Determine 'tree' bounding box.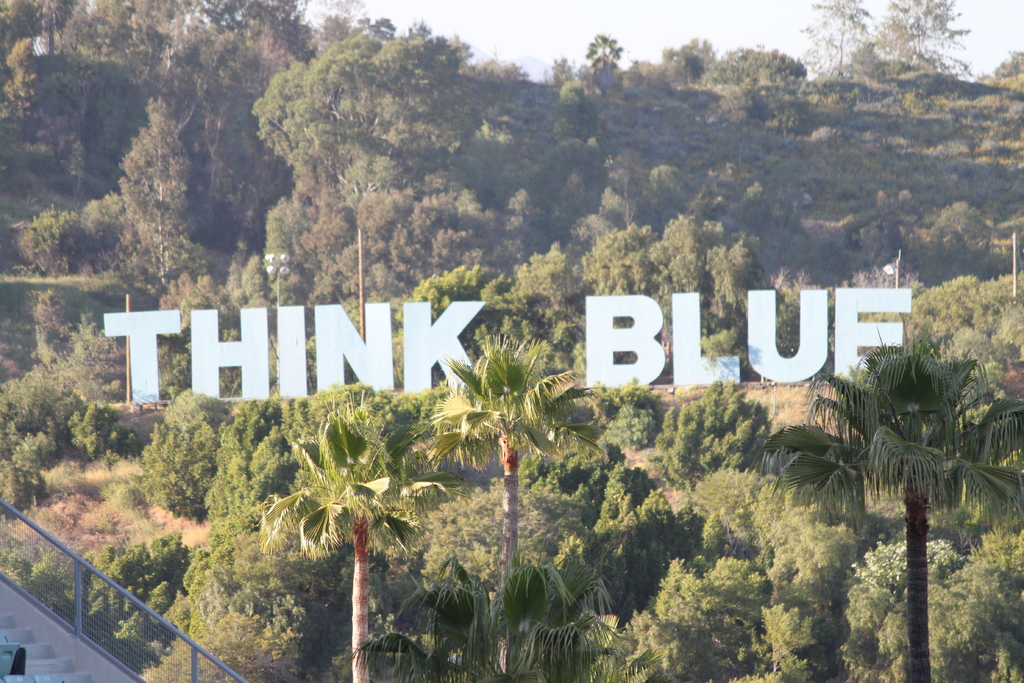
Determined: rect(874, 0, 971, 76).
